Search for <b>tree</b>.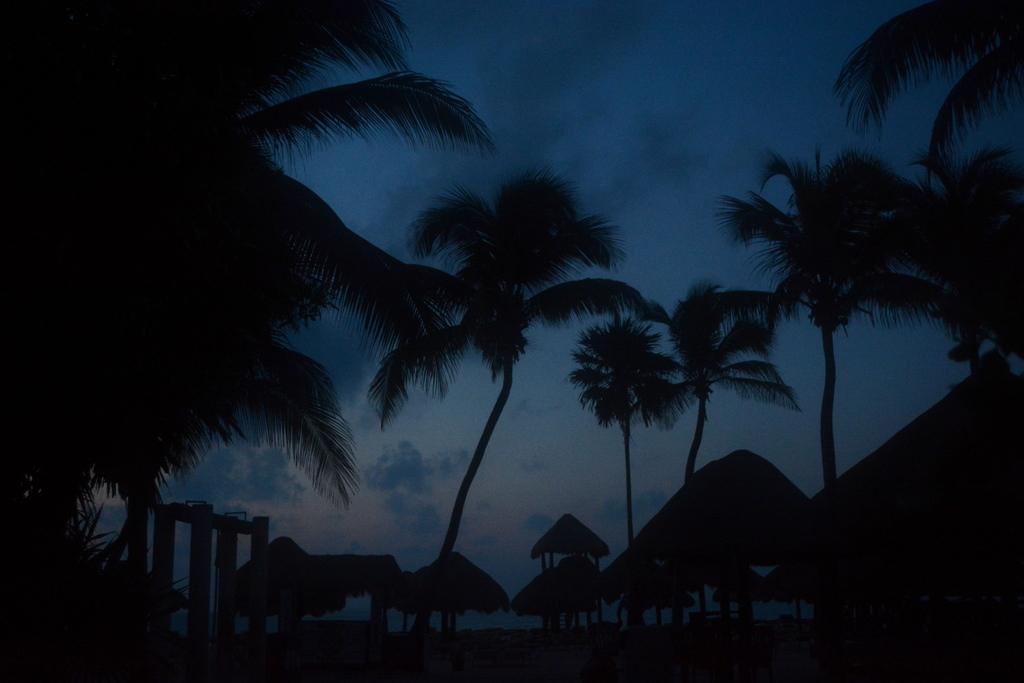
Found at <bbox>0, 4, 481, 682</bbox>.
